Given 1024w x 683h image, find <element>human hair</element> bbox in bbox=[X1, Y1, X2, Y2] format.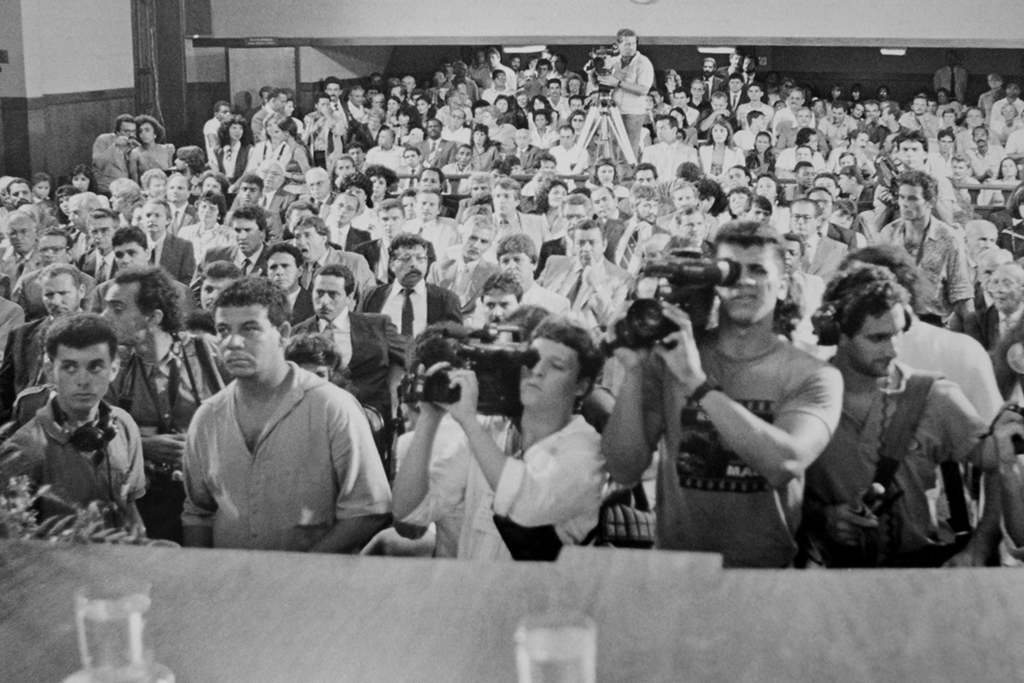
bbox=[715, 219, 787, 270].
